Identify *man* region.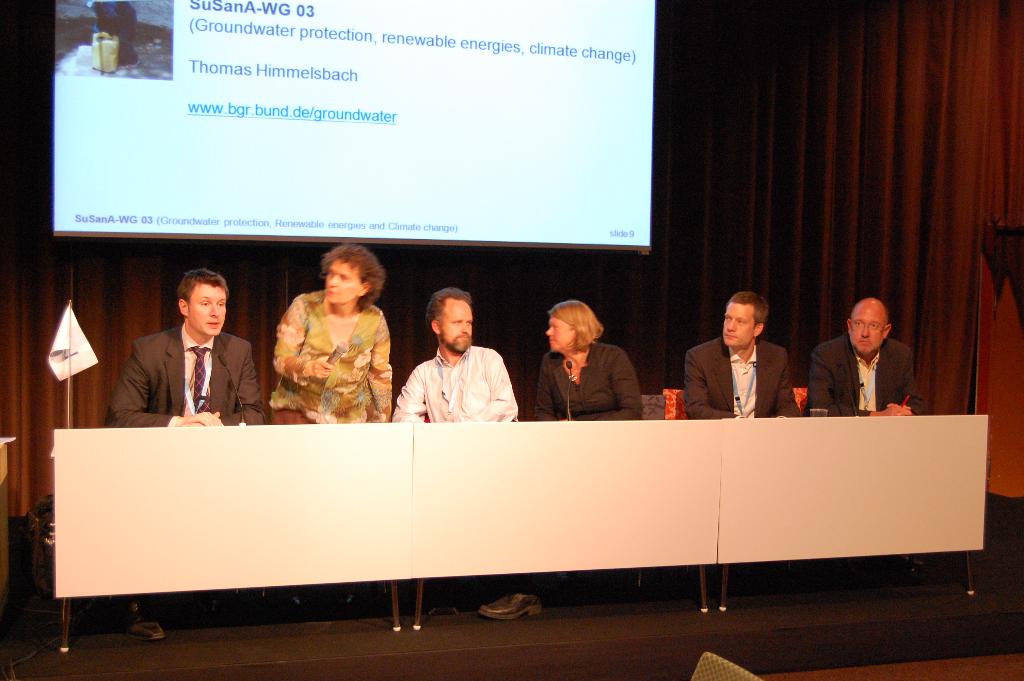
Region: rect(682, 290, 801, 419).
